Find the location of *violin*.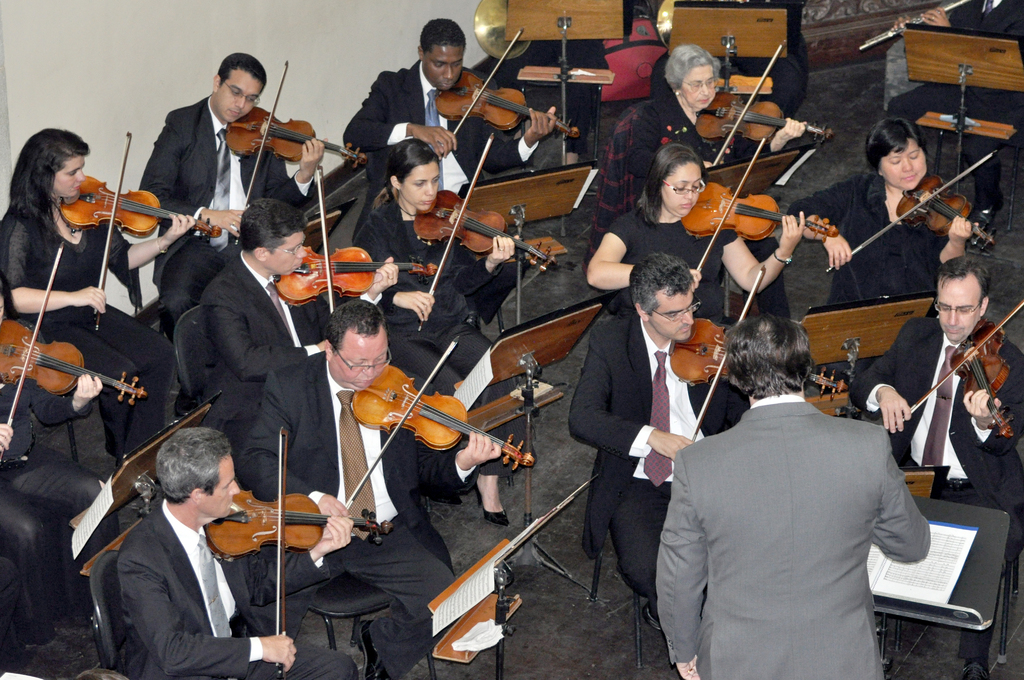
Location: 57 133 222 332.
